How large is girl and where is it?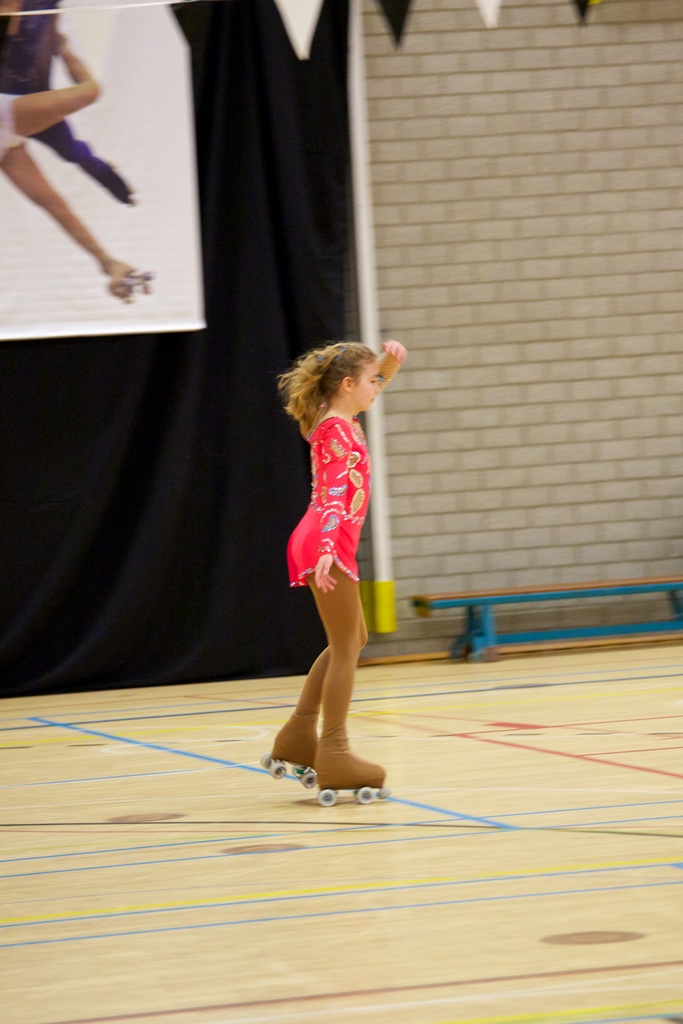
Bounding box: crop(263, 303, 416, 779).
